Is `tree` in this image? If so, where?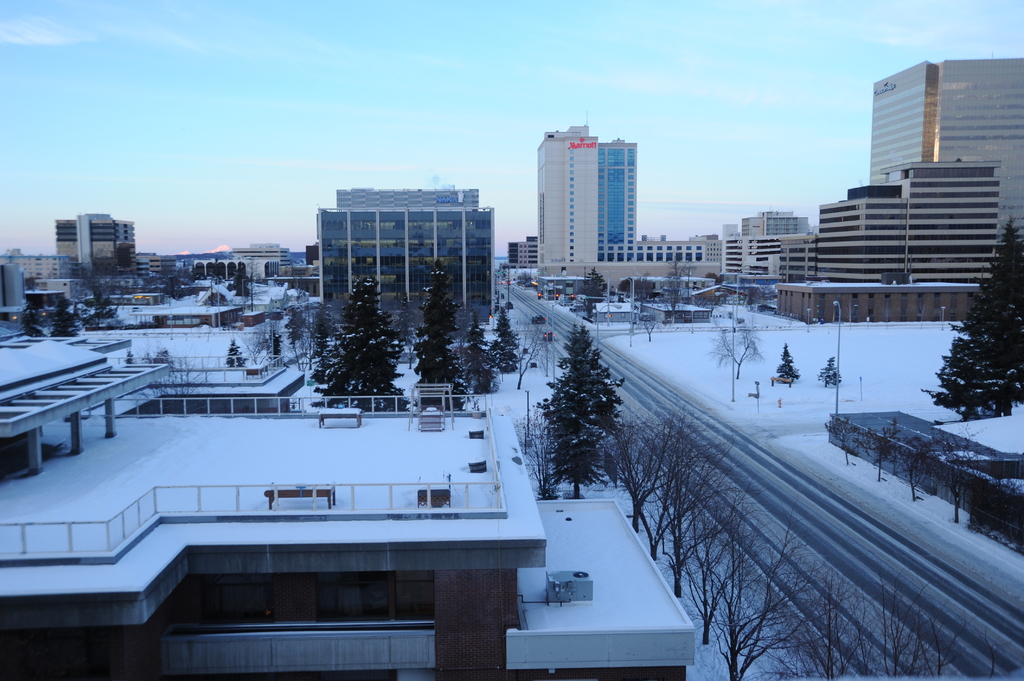
Yes, at bbox=[701, 311, 767, 380].
